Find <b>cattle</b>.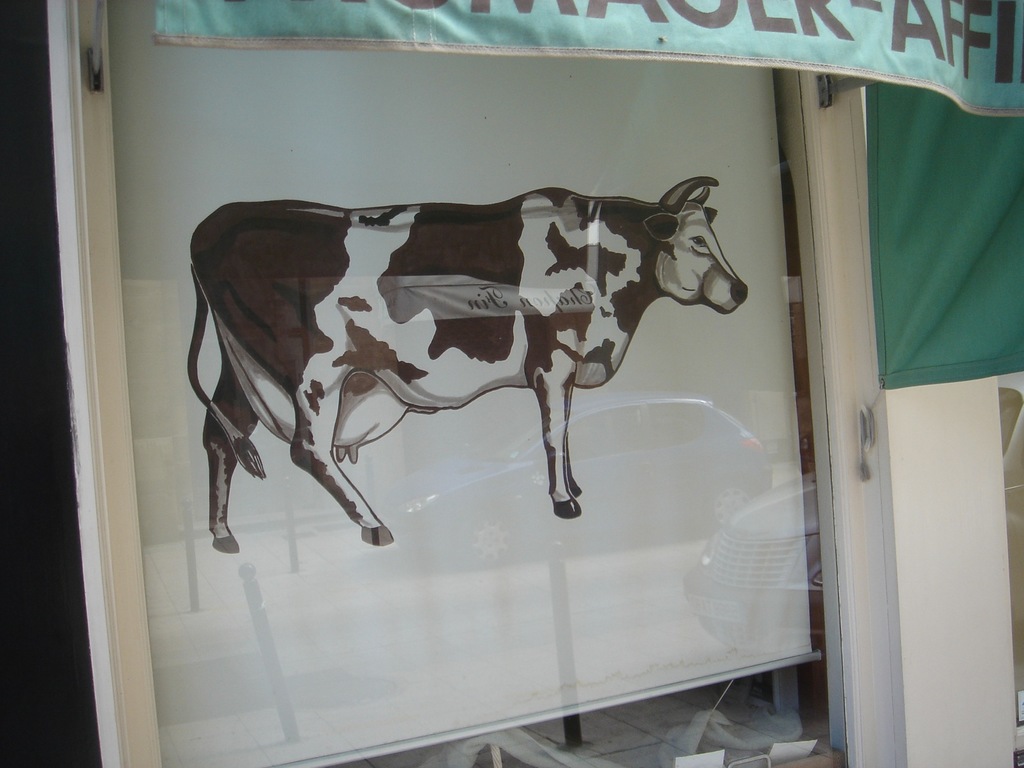
(x1=191, y1=173, x2=745, y2=548).
